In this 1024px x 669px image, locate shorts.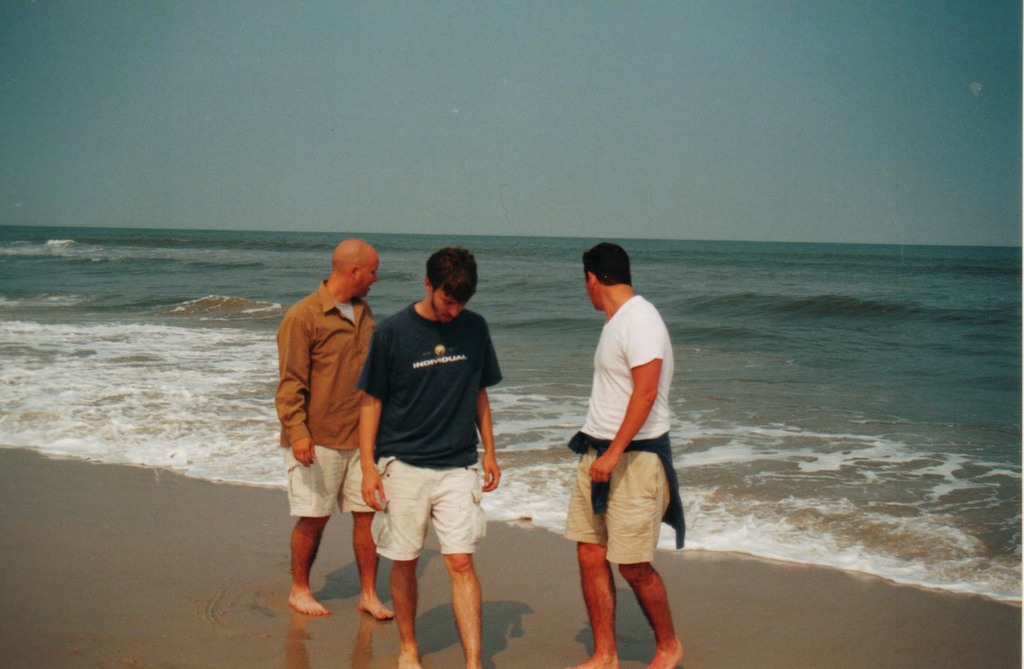
Bounding box: 561, 449, 666, 565.
